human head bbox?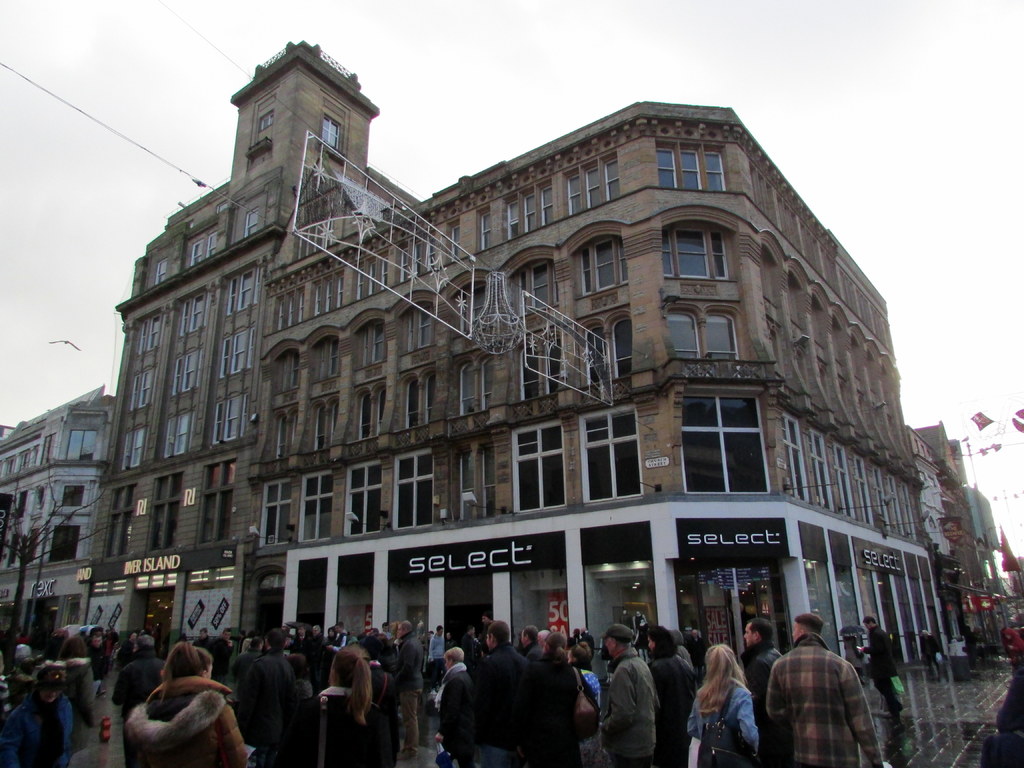
x1=518, y1=625, x2=540, y2=647
